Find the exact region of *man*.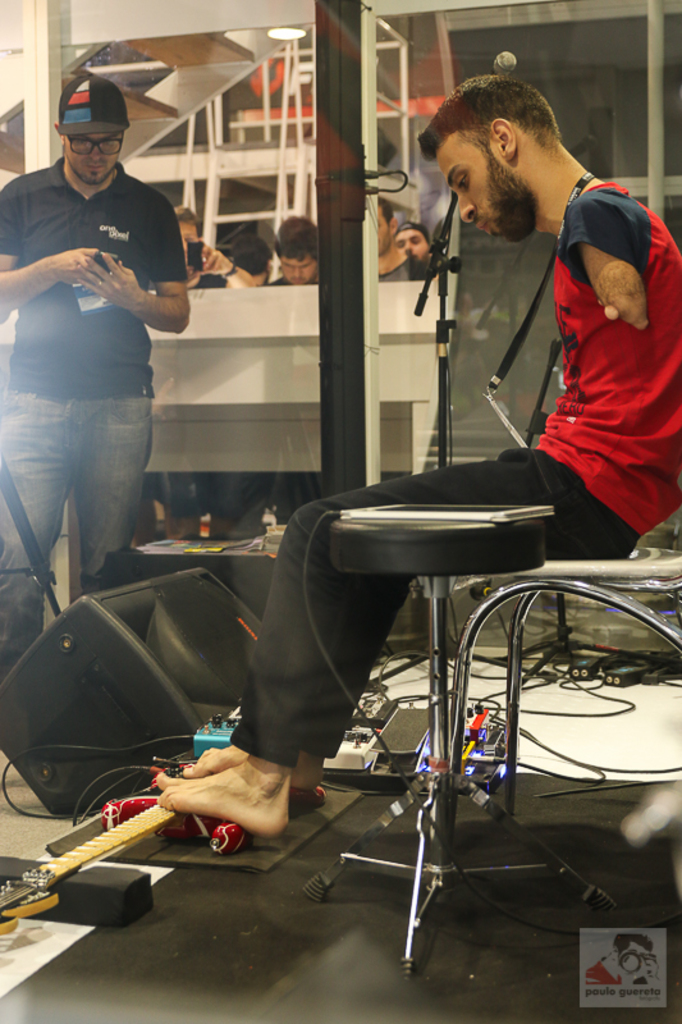
Exact region: 171,206,250,288.
